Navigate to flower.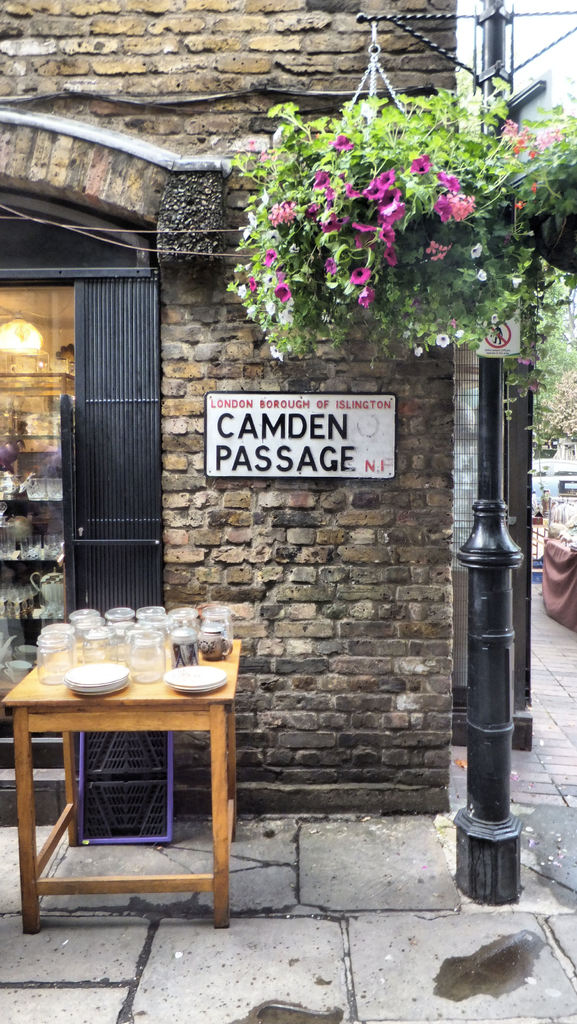
Navigation target: detection(276, 308, 295, 325).
